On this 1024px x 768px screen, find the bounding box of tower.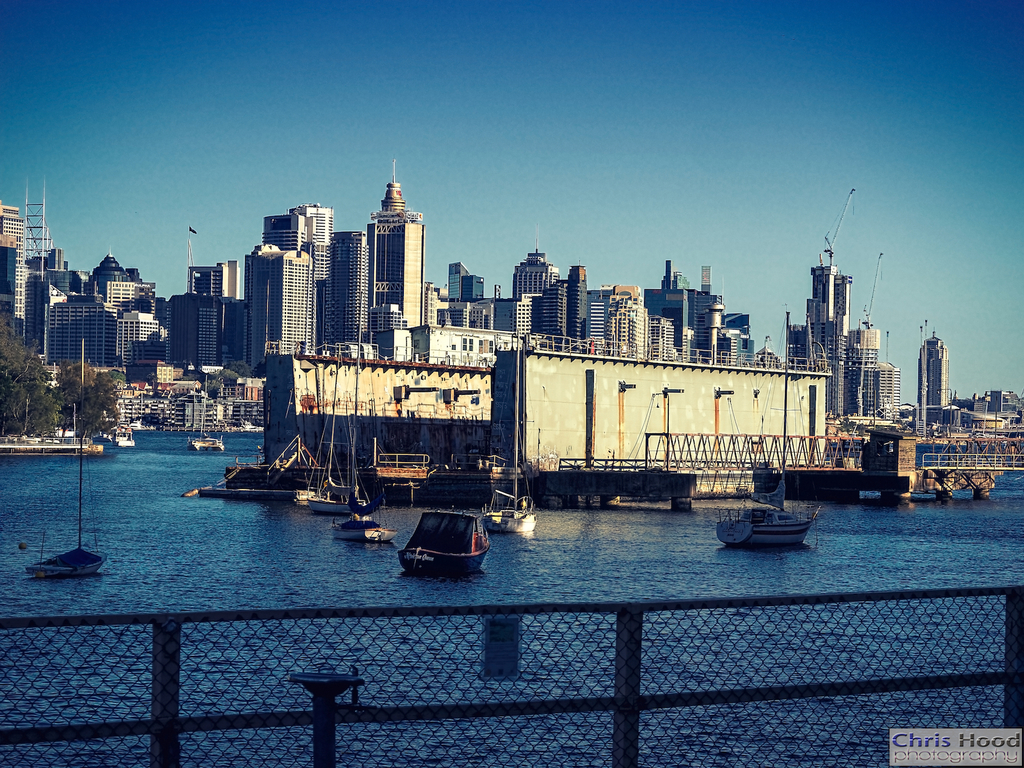
Bounding box: l=648, t=311, r=681, b=364.
